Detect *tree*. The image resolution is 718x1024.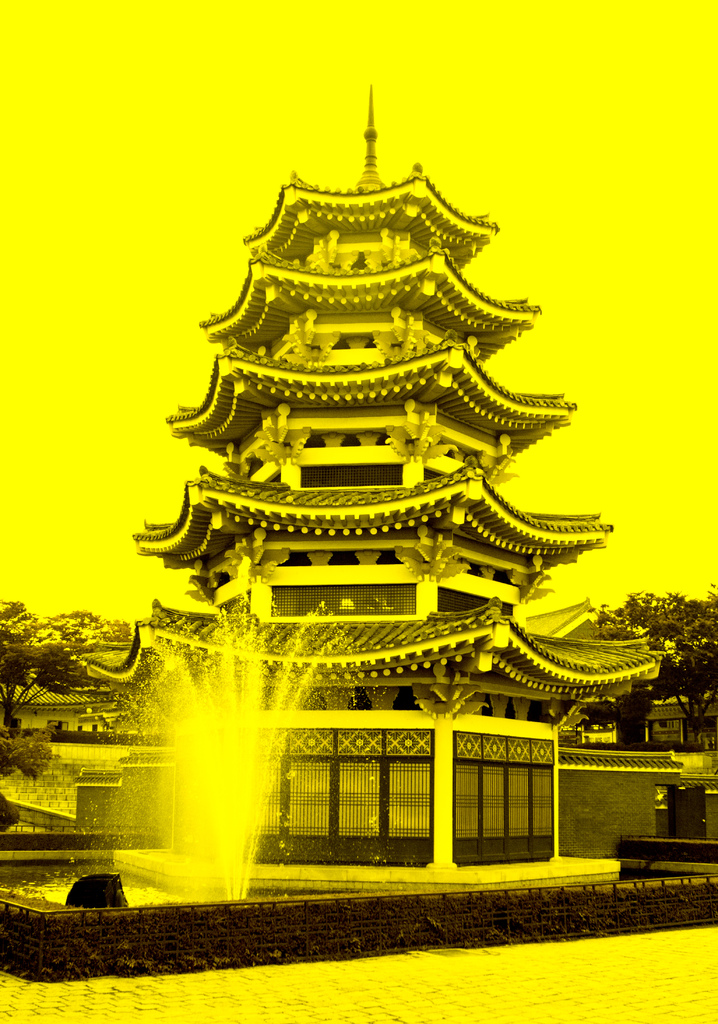
bbox=(0, 640, 89, 738).
